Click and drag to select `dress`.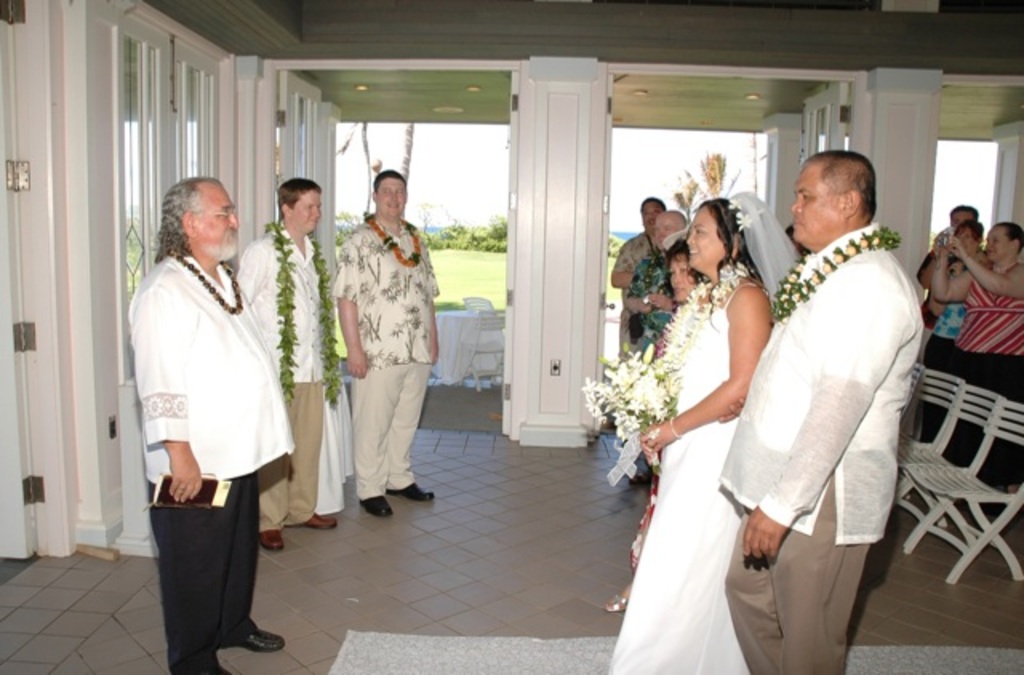
Selection: (left=648, top=230, right=781, bottom=627).
